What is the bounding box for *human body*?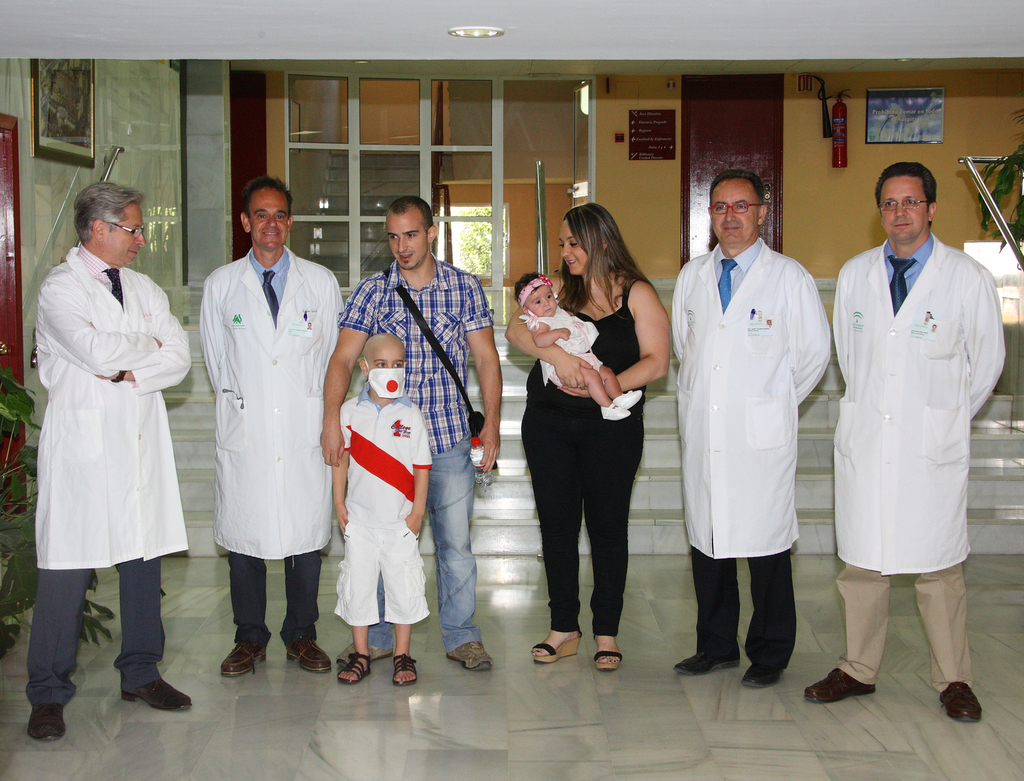
(830,171,1001,726).
